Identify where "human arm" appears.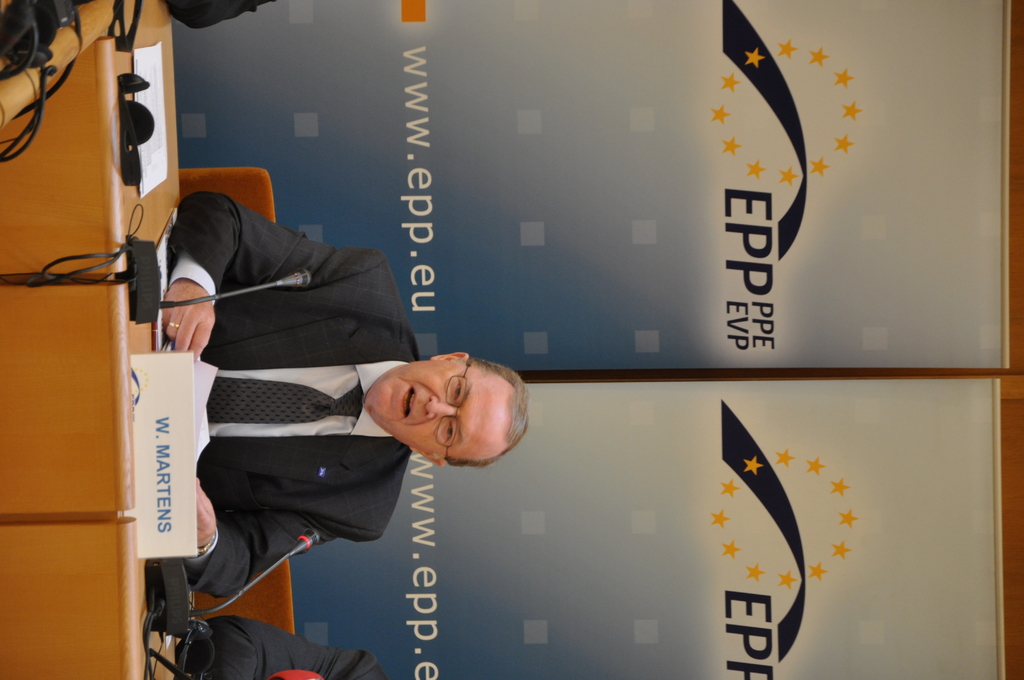
Appears at (left=185, top=476, right=385, bottom=602).
